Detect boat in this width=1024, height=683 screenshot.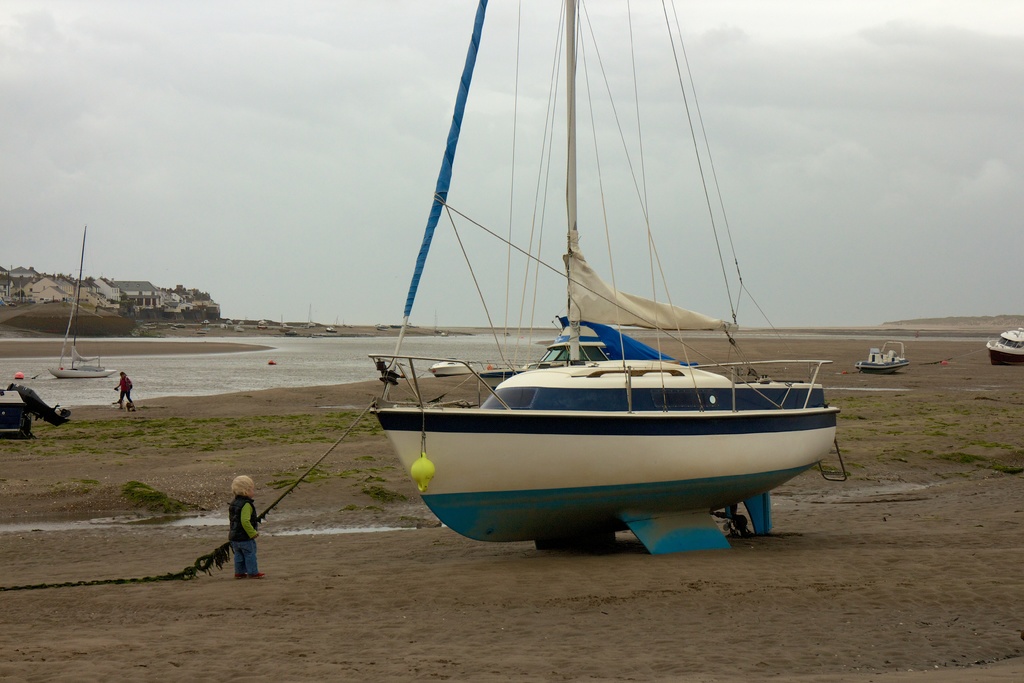
Detection: <bbox>982, 325, 1023, 367</bbox>.
